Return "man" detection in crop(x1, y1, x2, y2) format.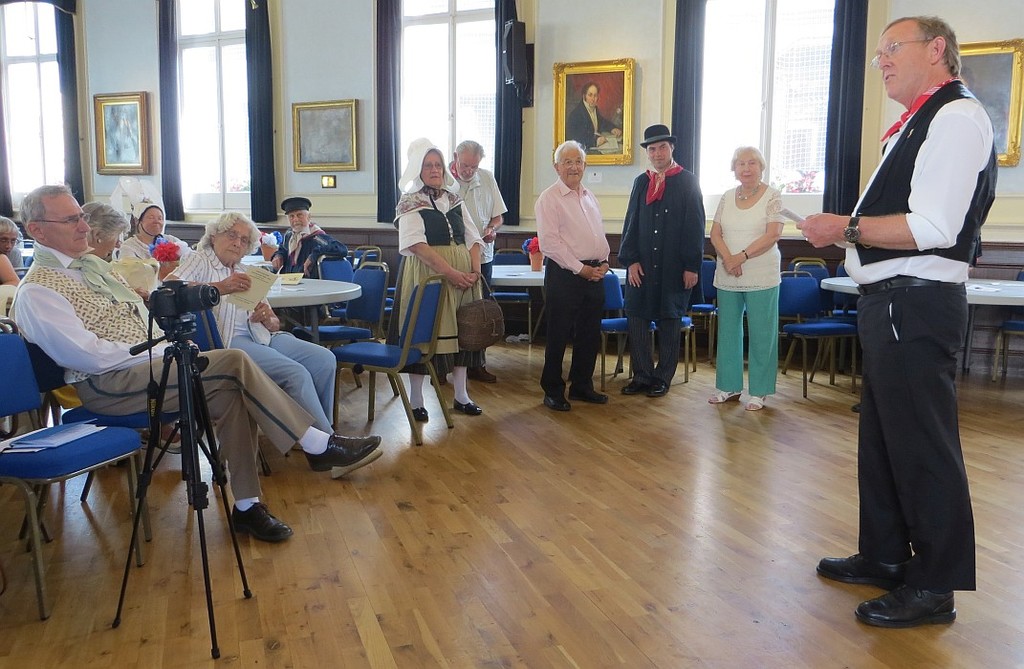
crop(163, 209, 338, 481).
